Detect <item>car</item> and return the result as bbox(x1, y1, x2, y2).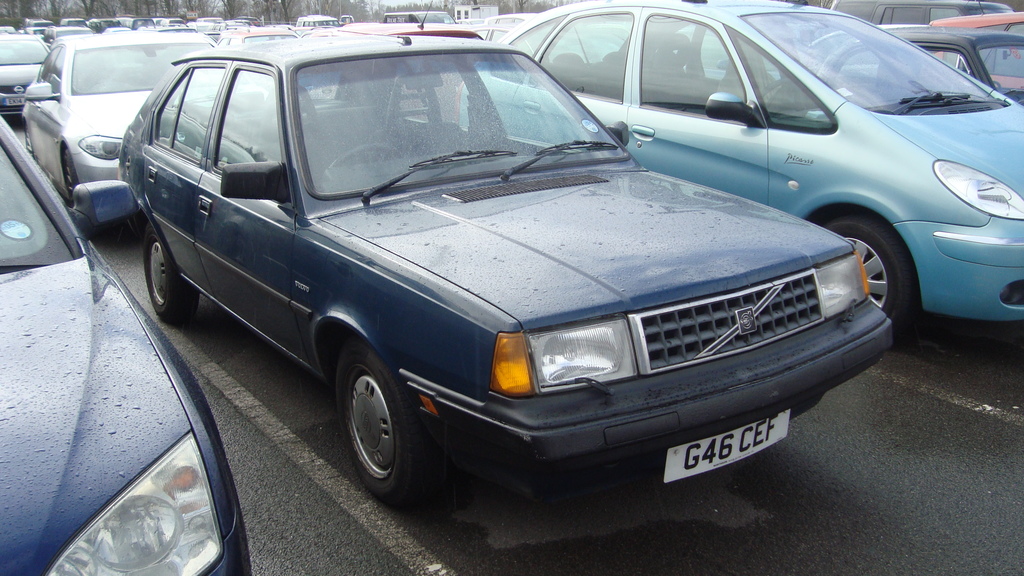
bbox(213, 27, 300, 62).
